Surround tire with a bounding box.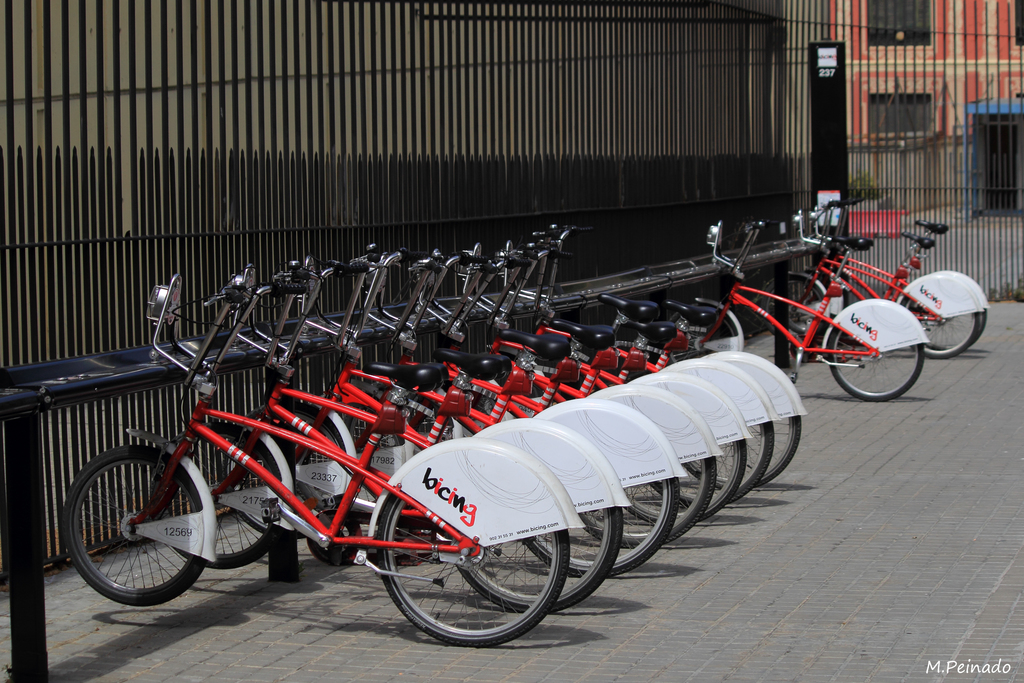
bbox=[70, 438, 213, 614].
